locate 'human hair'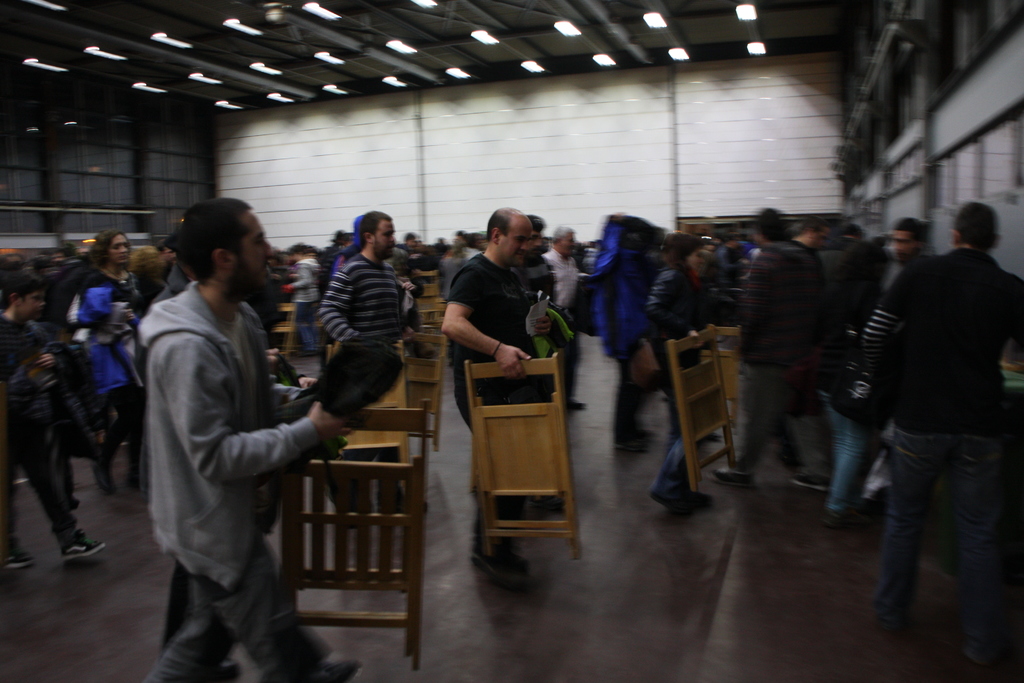
crop(755, 204, 794, 242)
